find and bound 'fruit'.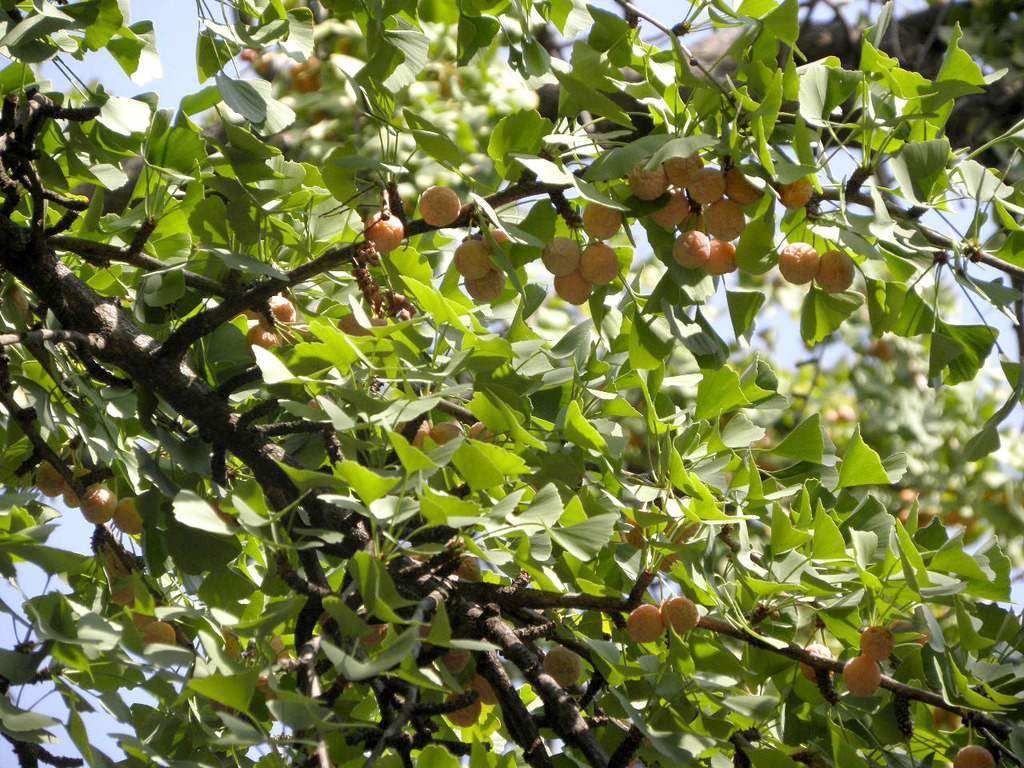
Bound: [419, 178, 458, 231].
